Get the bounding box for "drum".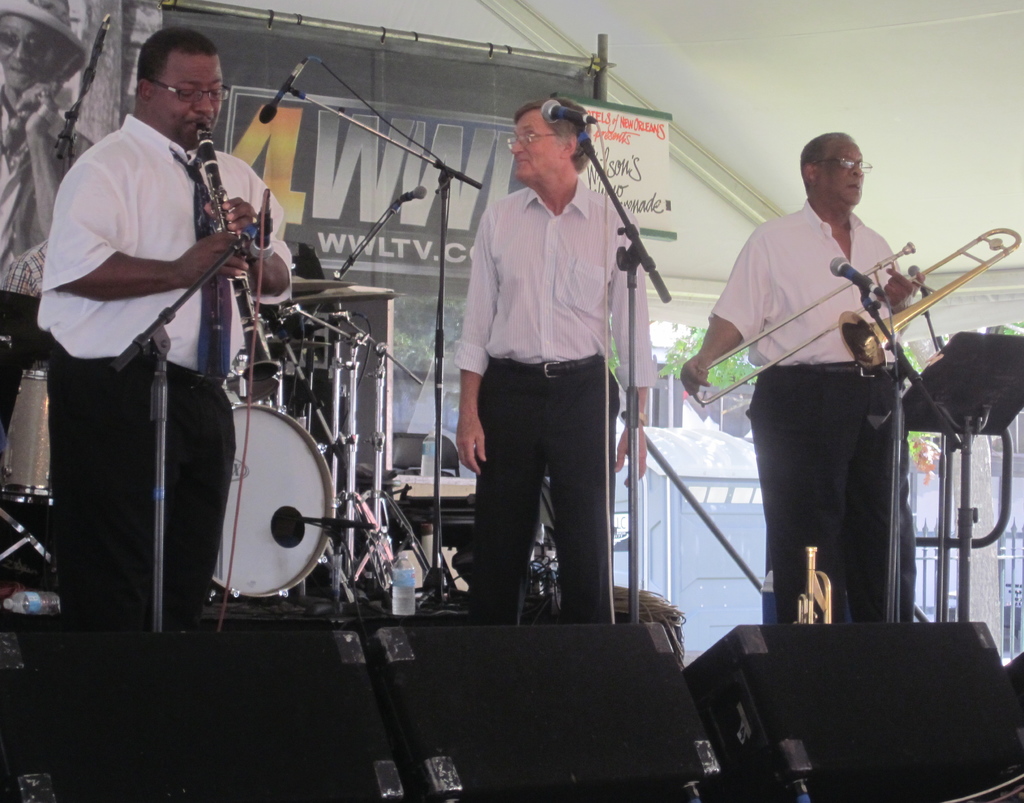
[left=0, top=369, right=59, bottom=501].
